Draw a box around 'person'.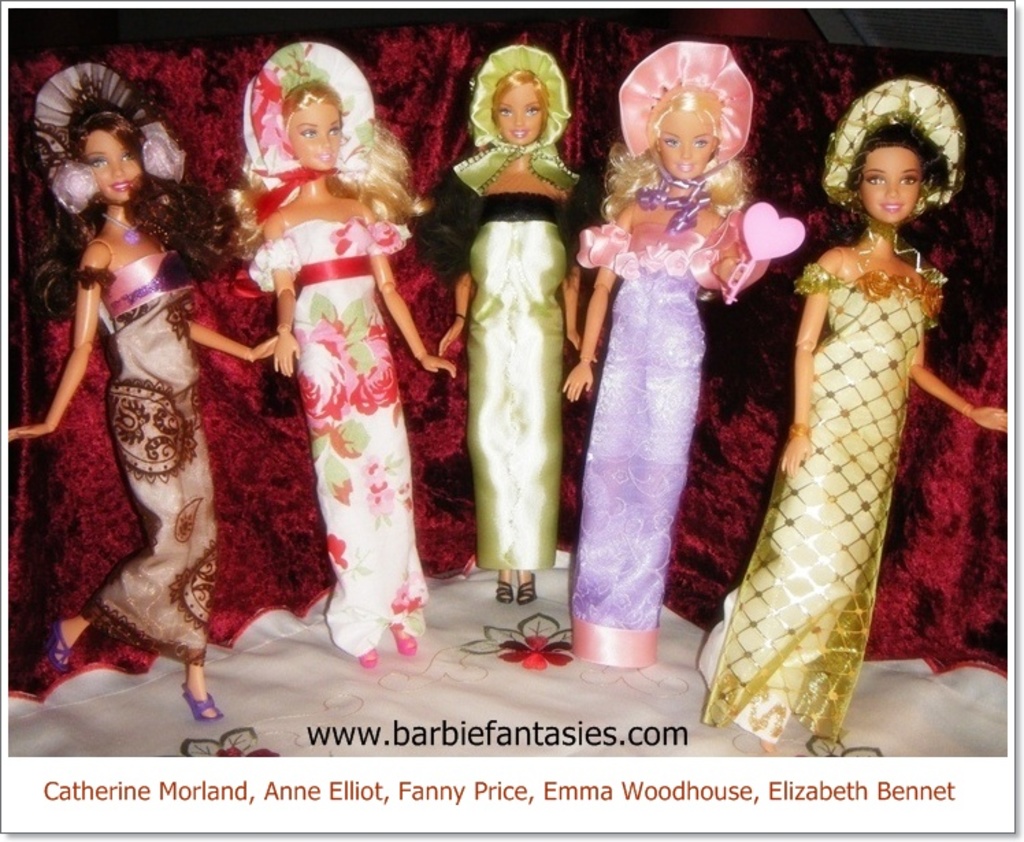
226:37:467:671.
